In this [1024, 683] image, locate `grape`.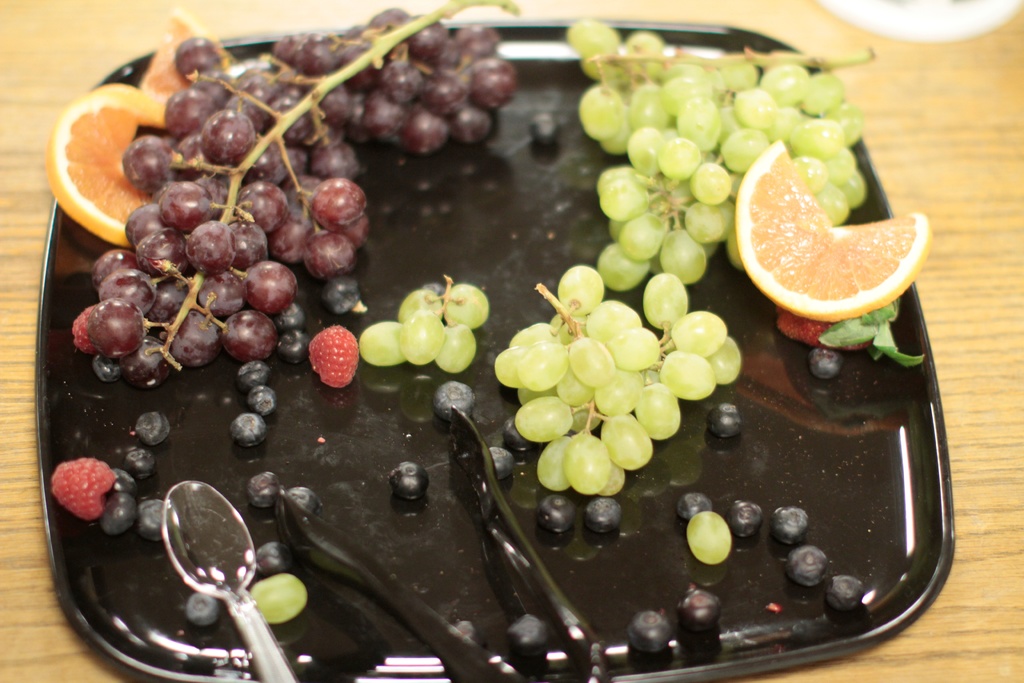
Bounding box: [689, 511, 729, 564].
